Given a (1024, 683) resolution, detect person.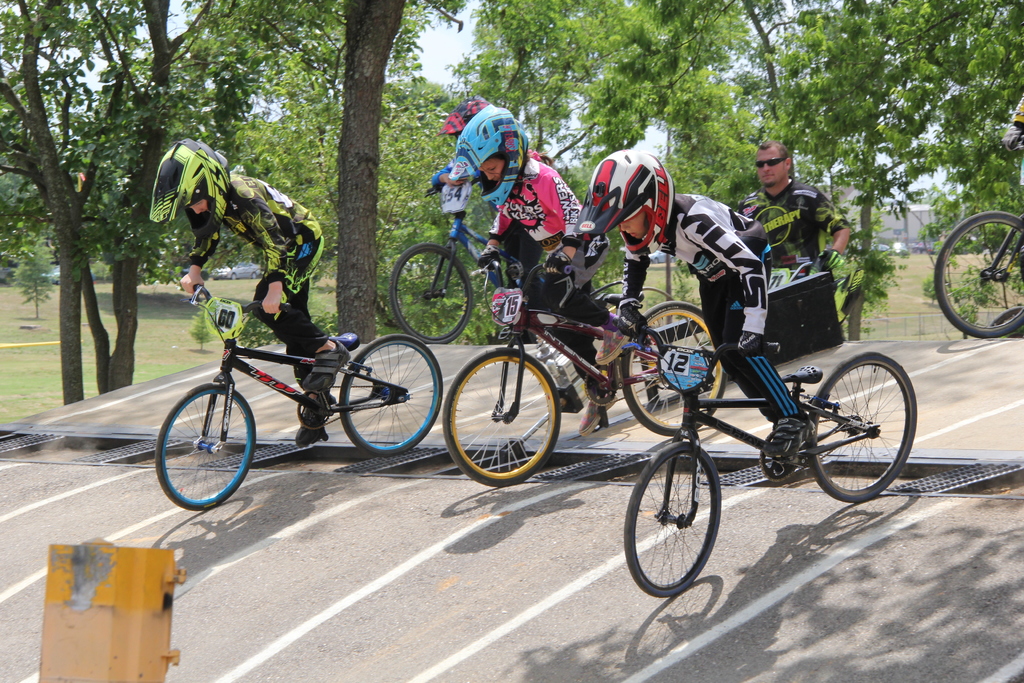
[554,145,823,460].
